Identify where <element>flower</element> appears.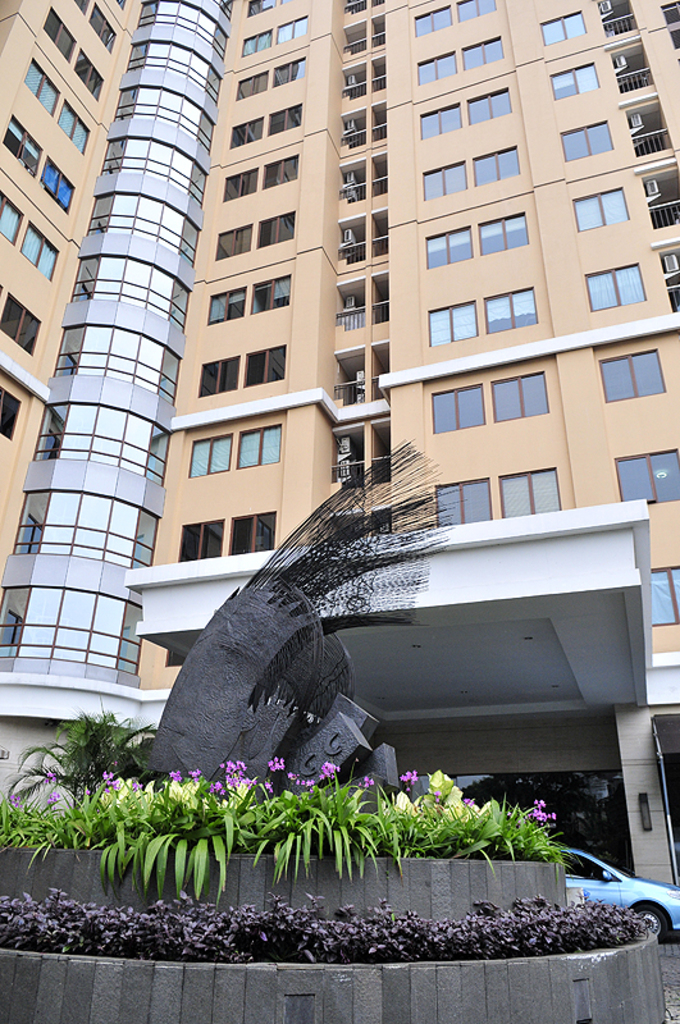
Appears at [46,790,68,803].
